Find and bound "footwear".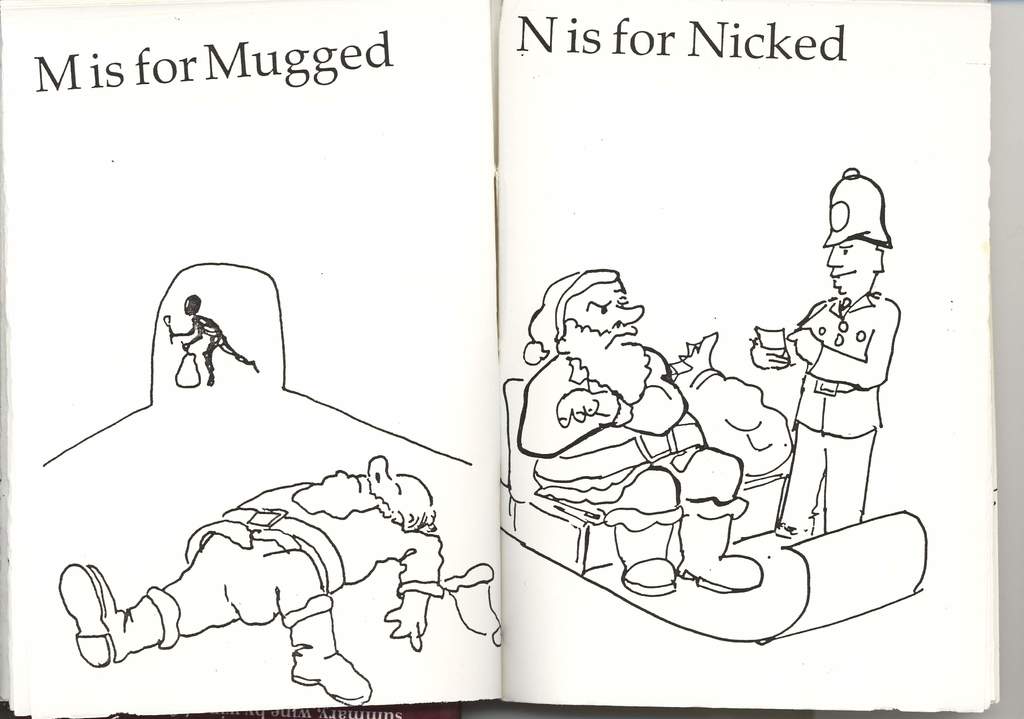
Bound: box(56, 567, 174, 654).
